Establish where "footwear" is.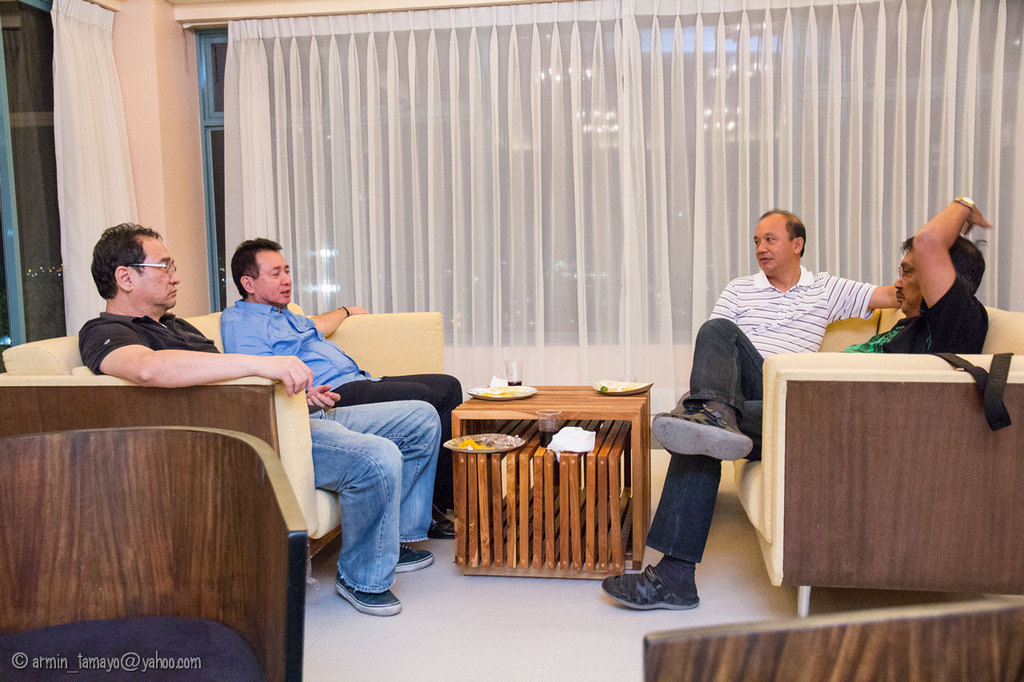
Established at (335,571,402,620).
